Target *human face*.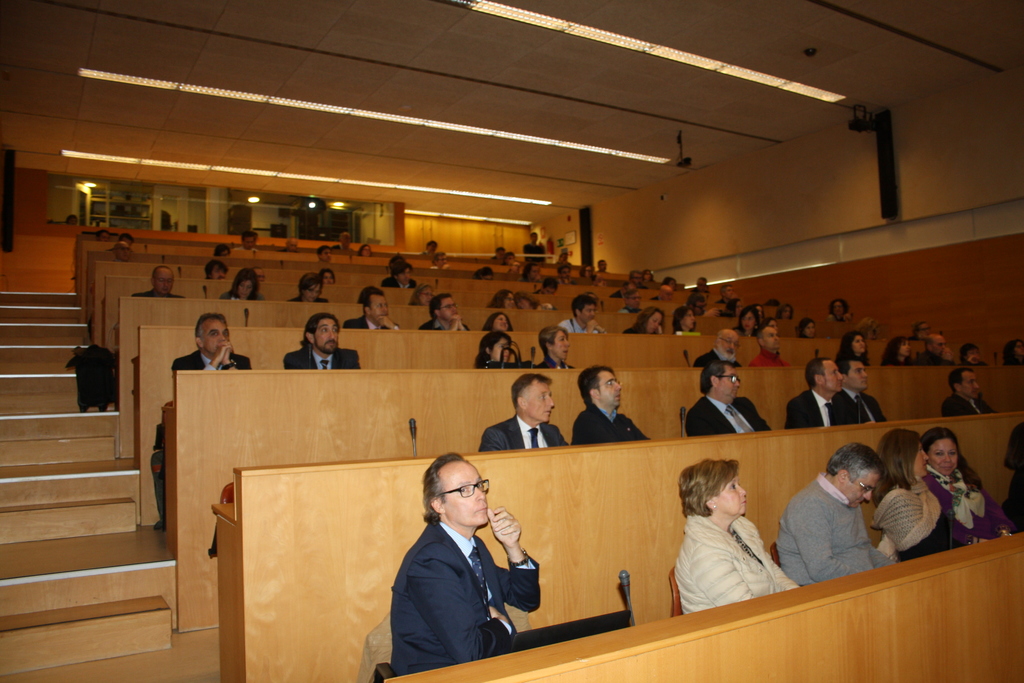
Target region: rect(684, 310, 694, 327).
